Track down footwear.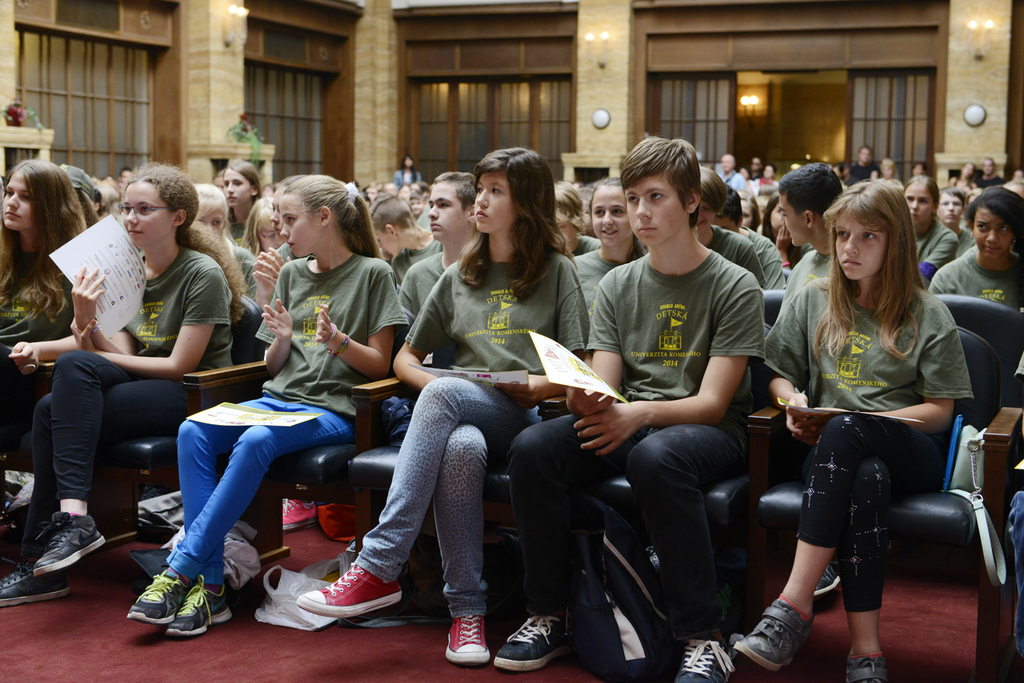
Tracked to [x1=486, y1=613, x2=582, y2=672].
